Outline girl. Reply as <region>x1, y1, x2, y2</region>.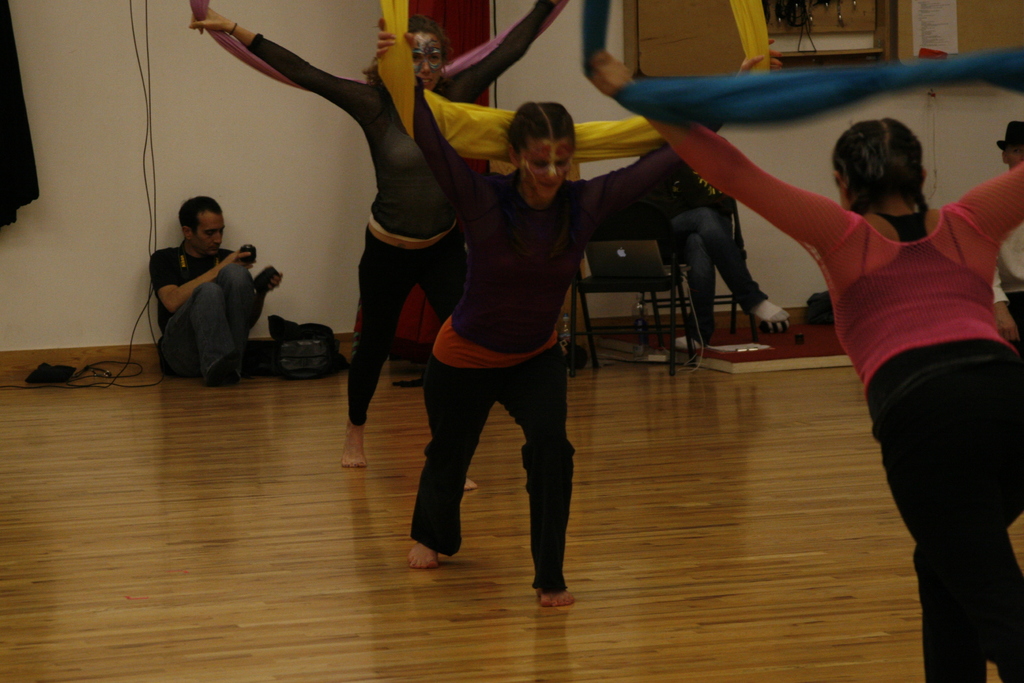
<region>188, 0, 567, 491</region>.
